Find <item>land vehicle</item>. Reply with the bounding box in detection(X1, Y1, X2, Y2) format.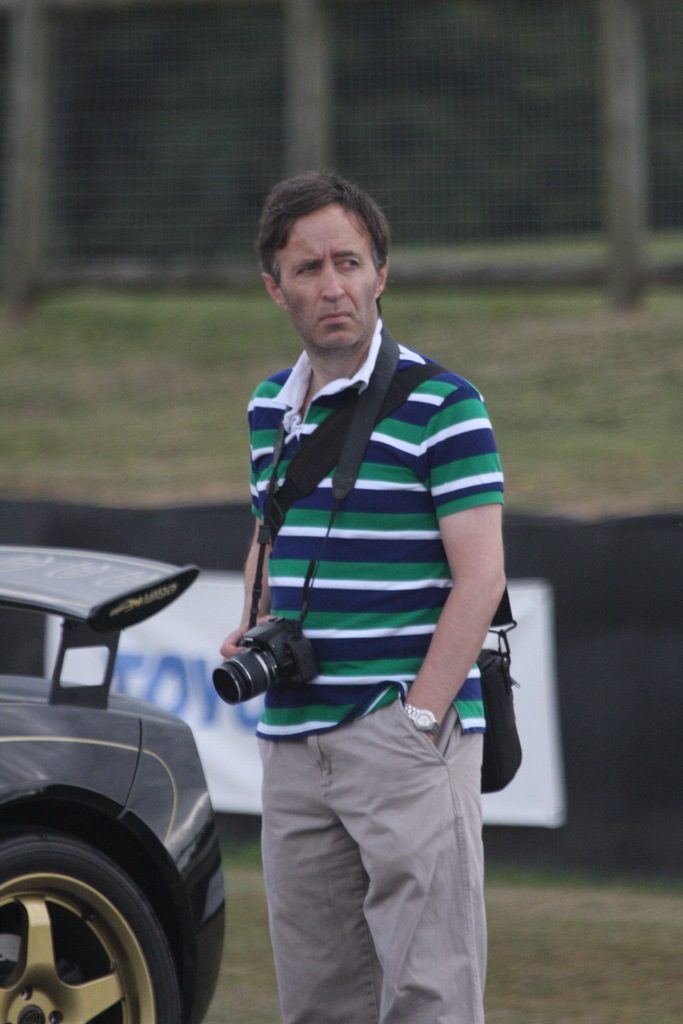
detection(0, 554, 247, 1008).
